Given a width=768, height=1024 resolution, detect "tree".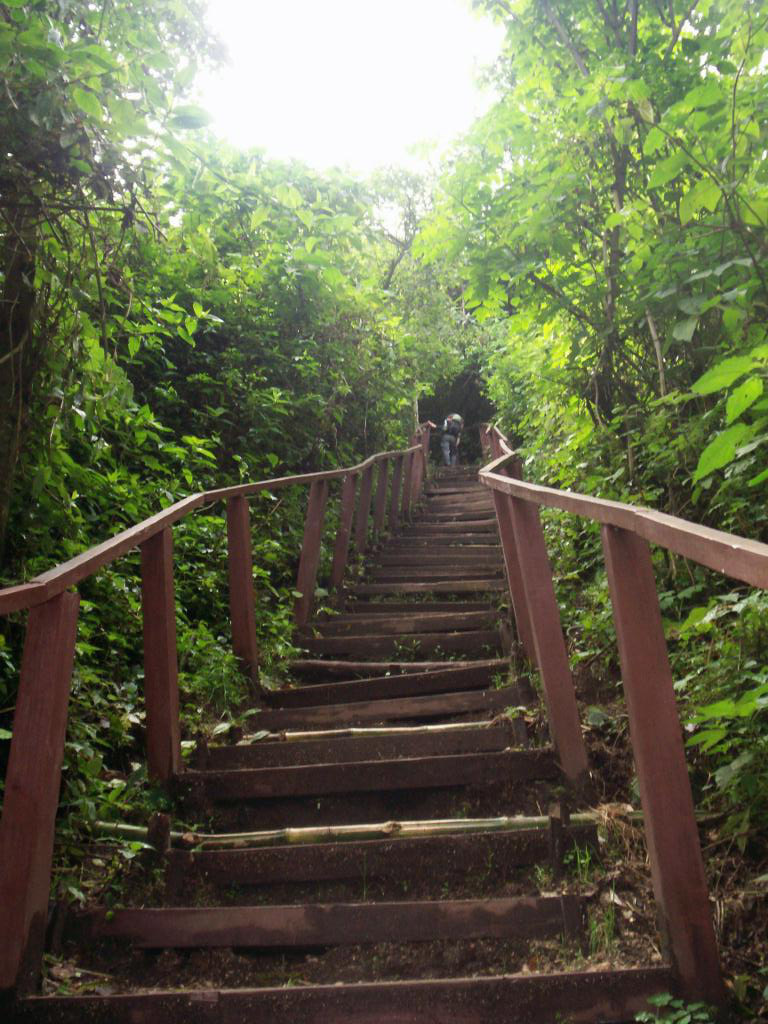
box(0, 0, 244, 597).
